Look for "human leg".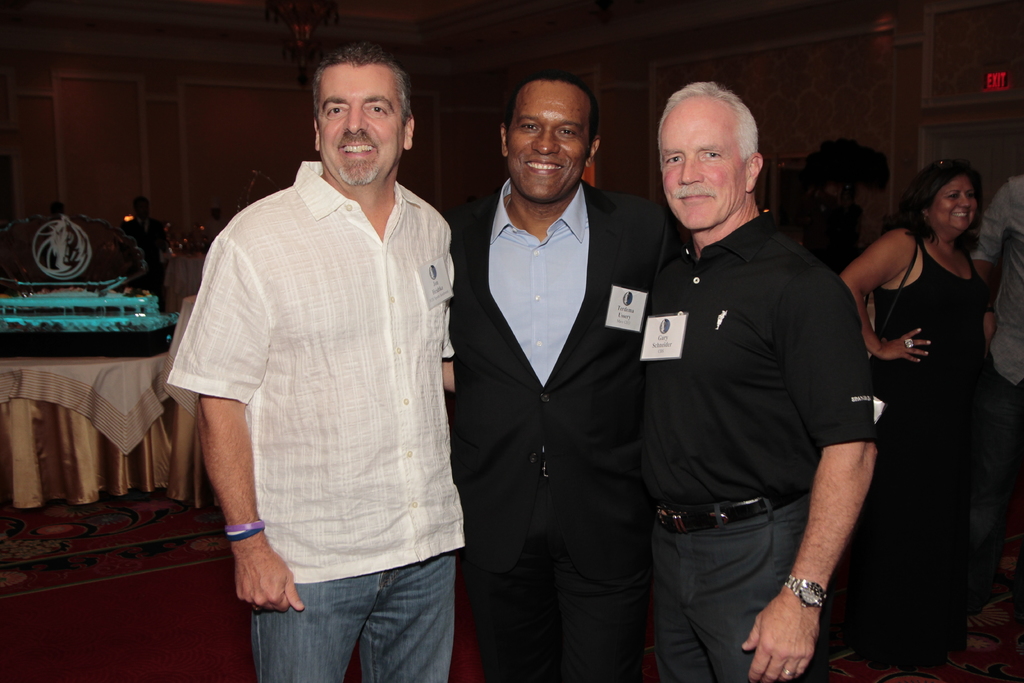
Found: x1=504, y1=514, x2=657, y2=682.
